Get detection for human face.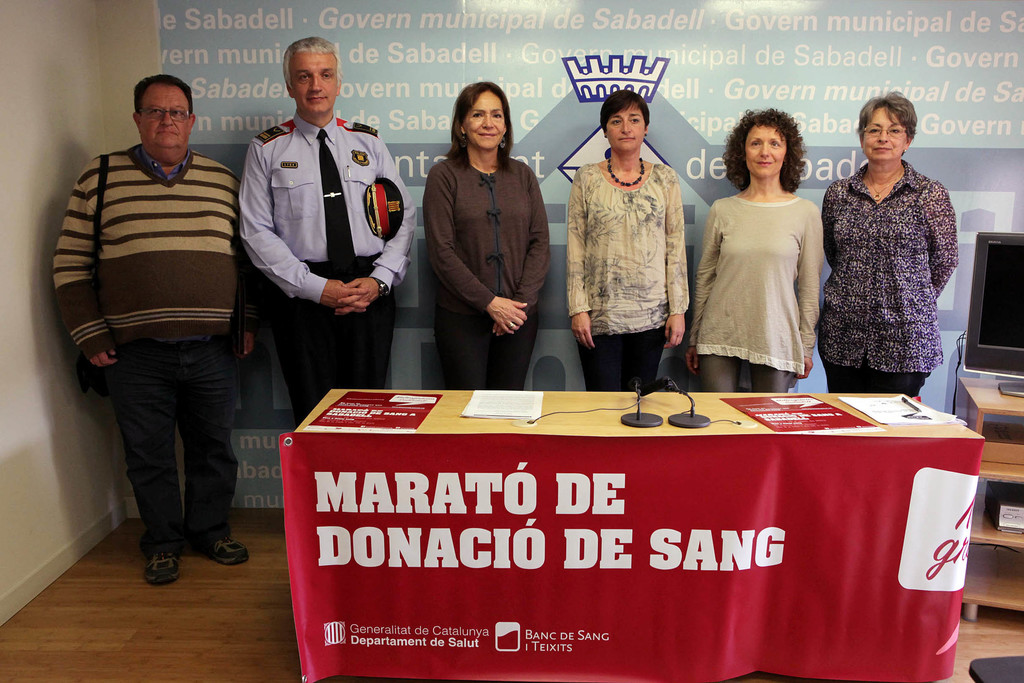
Detection: (left=607, top=100, right=646, bottom=152).
